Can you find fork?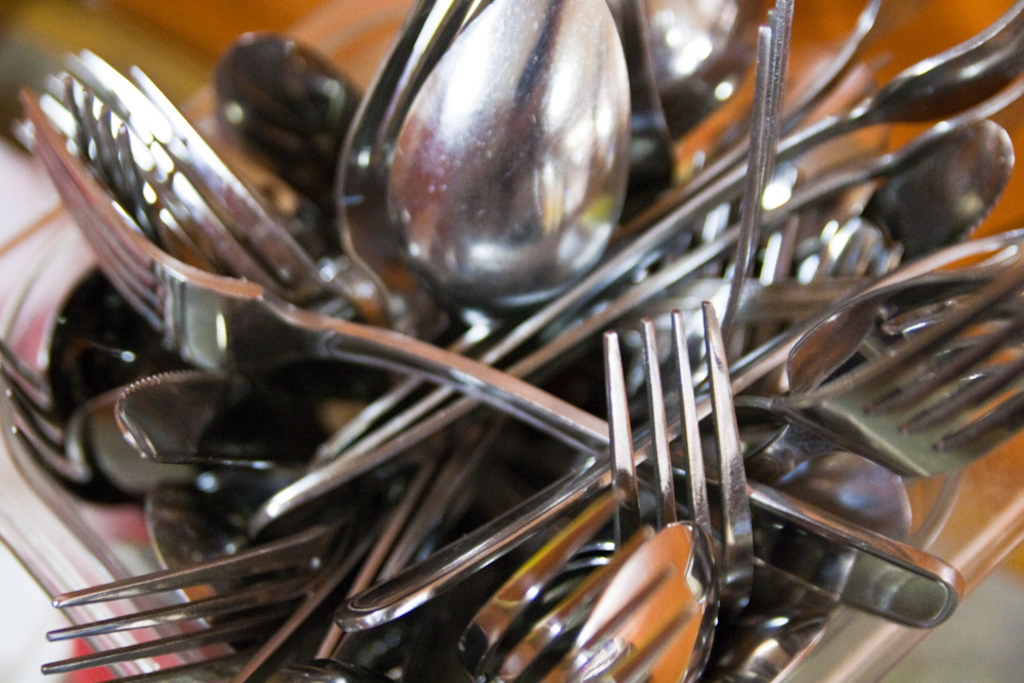
Yes, bounding box: [773, 230, 1021, 513].
